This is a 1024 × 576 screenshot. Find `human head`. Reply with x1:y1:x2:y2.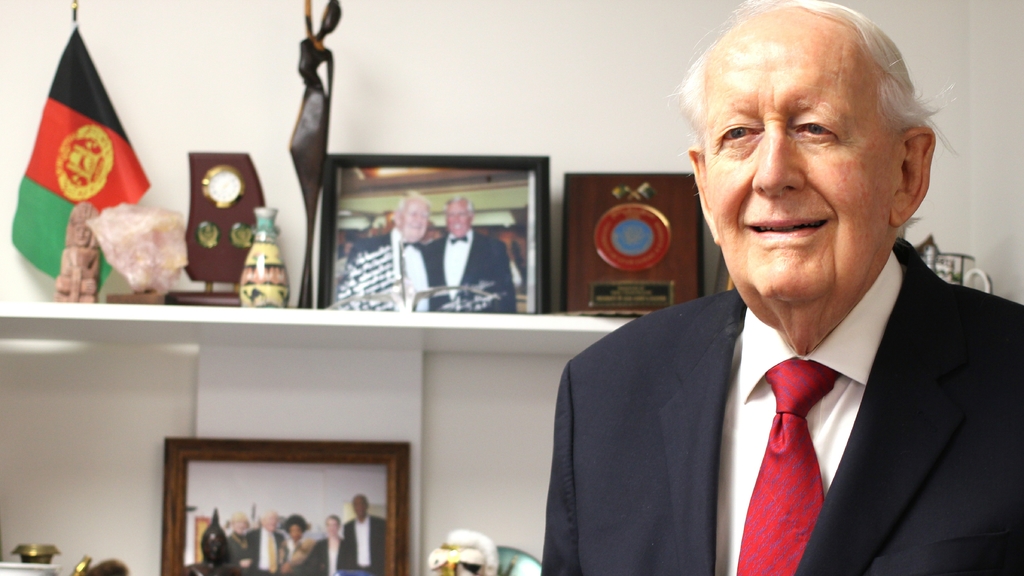
350:493:370:517.
